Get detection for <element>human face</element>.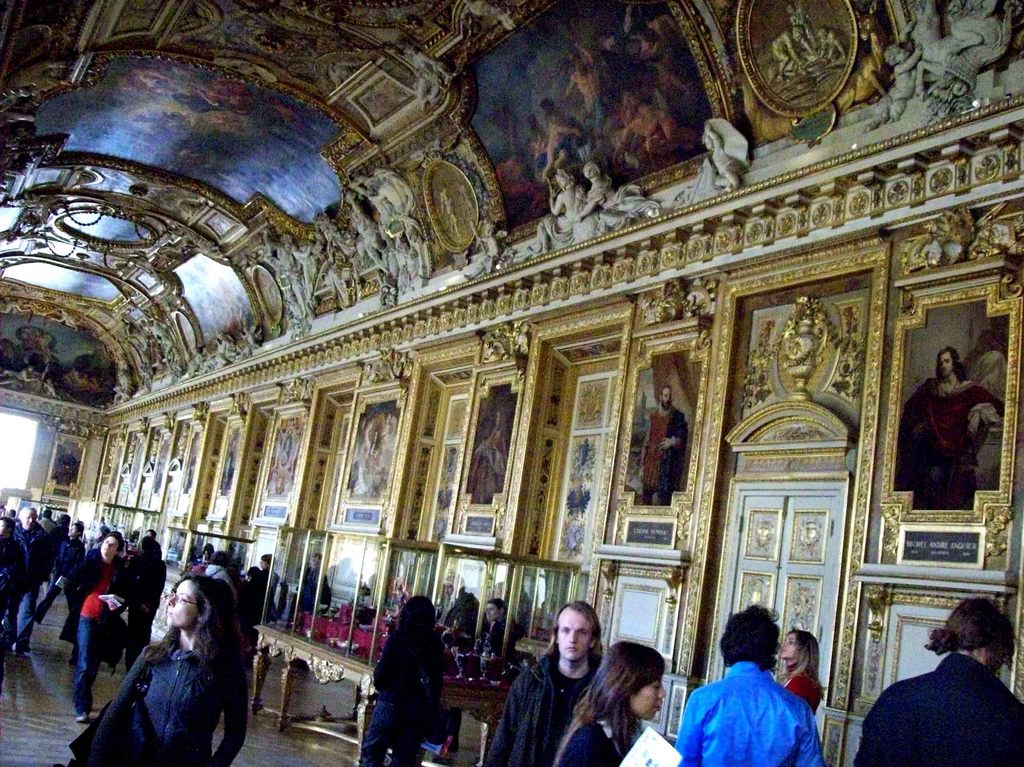
Detection: box=[66, 524, 77, 538].
